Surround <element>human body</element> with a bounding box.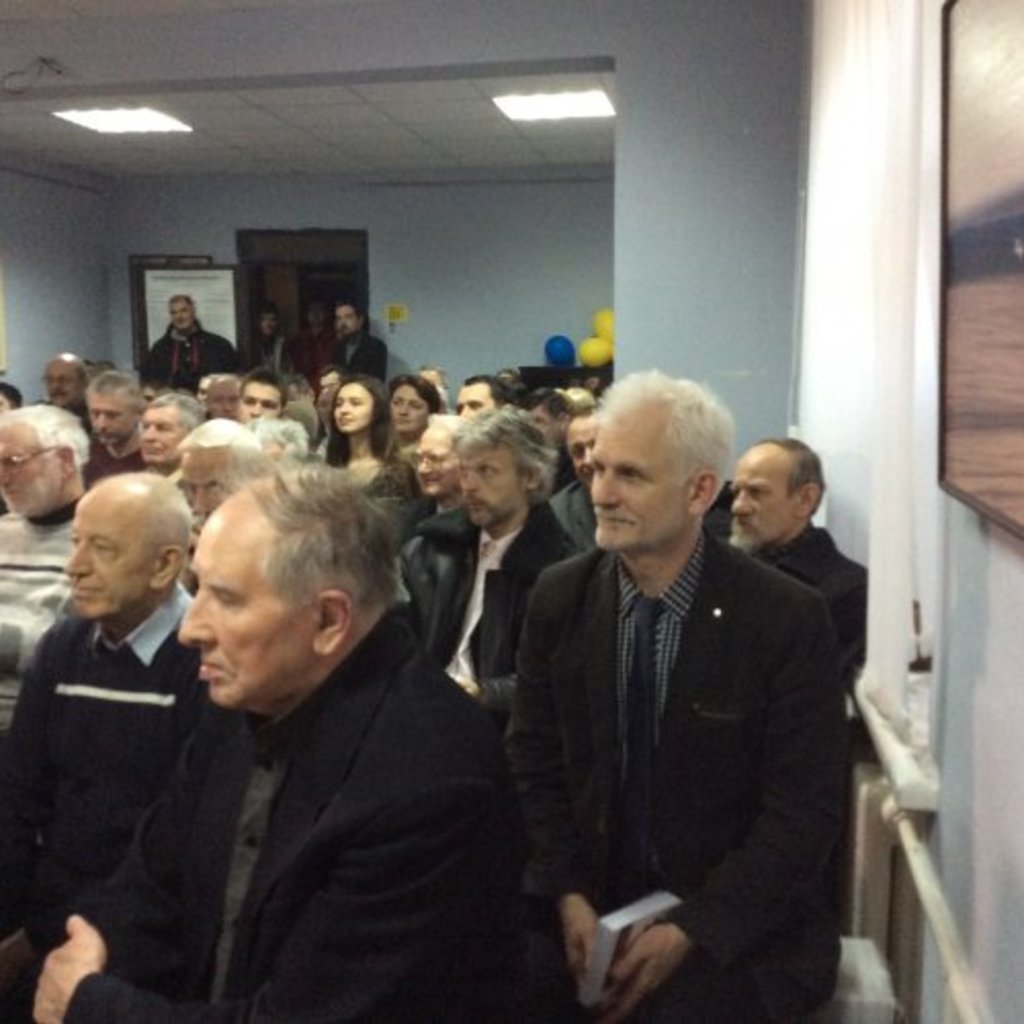
{"x1": 135, "y1": 315, "x2": 240, "y2": 395}.
